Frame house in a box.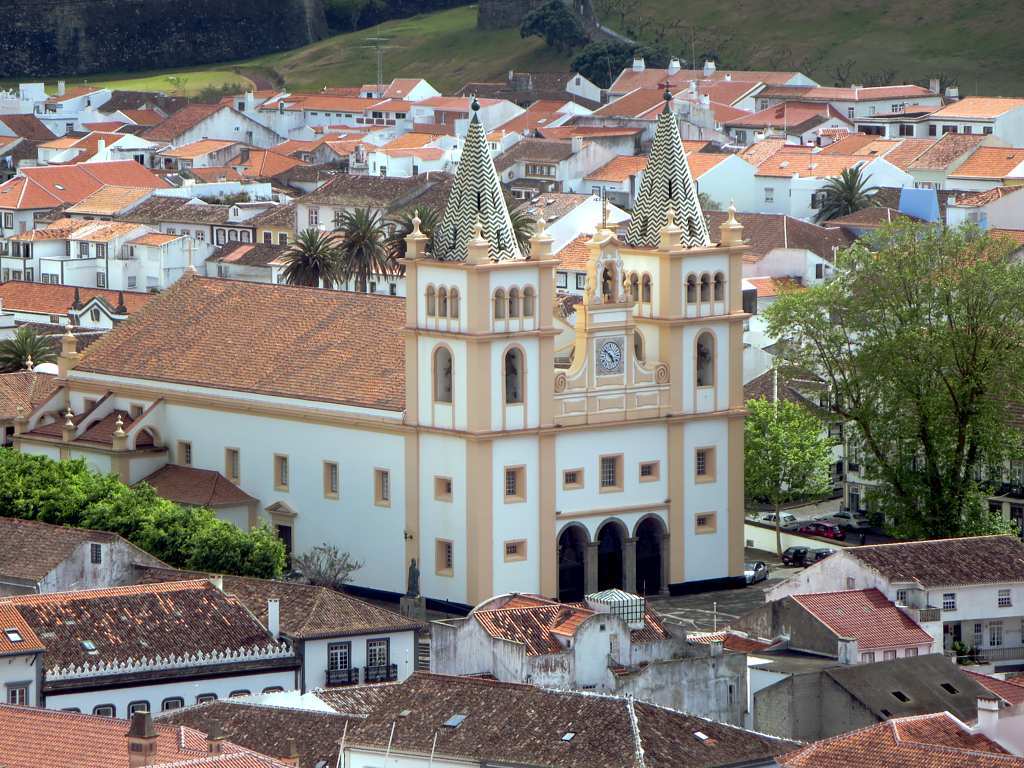
[46, 162, 792, 638].
